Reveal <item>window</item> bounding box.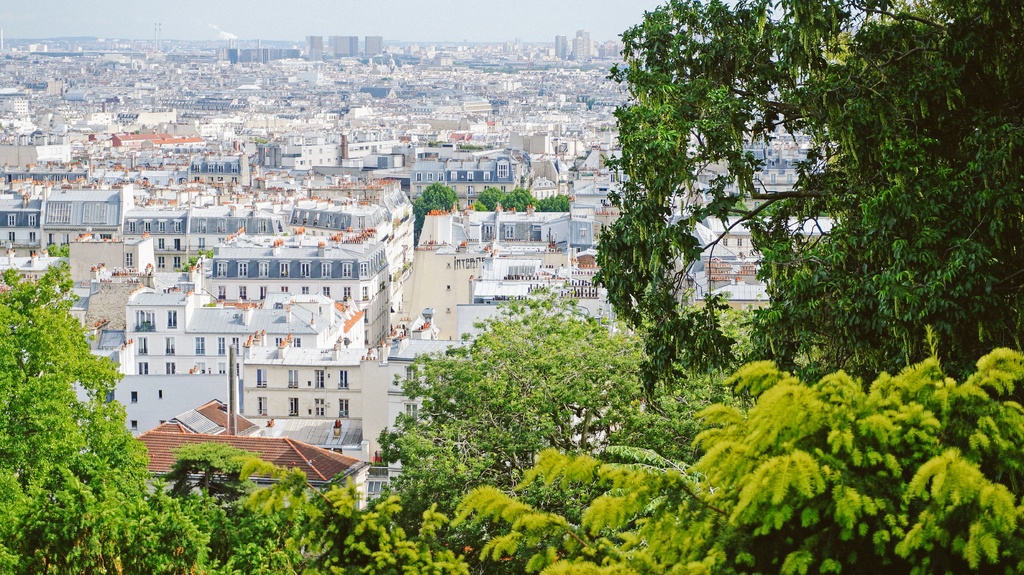
Revealed: bbox=(721, 236, 728, 248).
